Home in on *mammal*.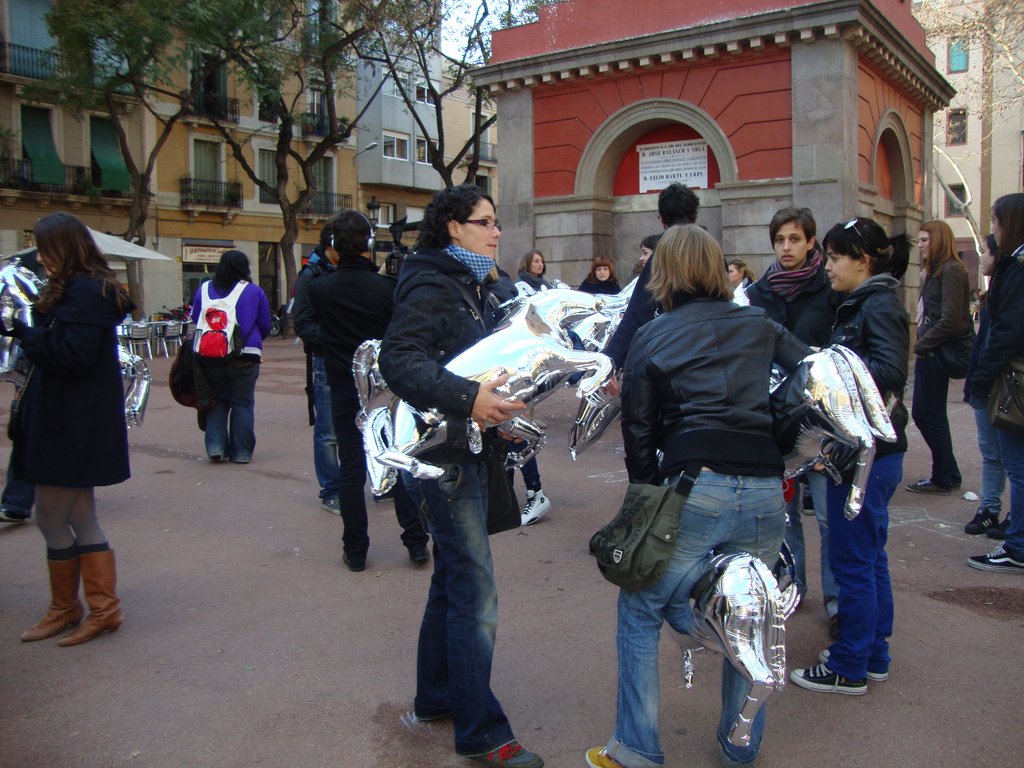
Homed in at Rect(0, 256, 155, 429).
